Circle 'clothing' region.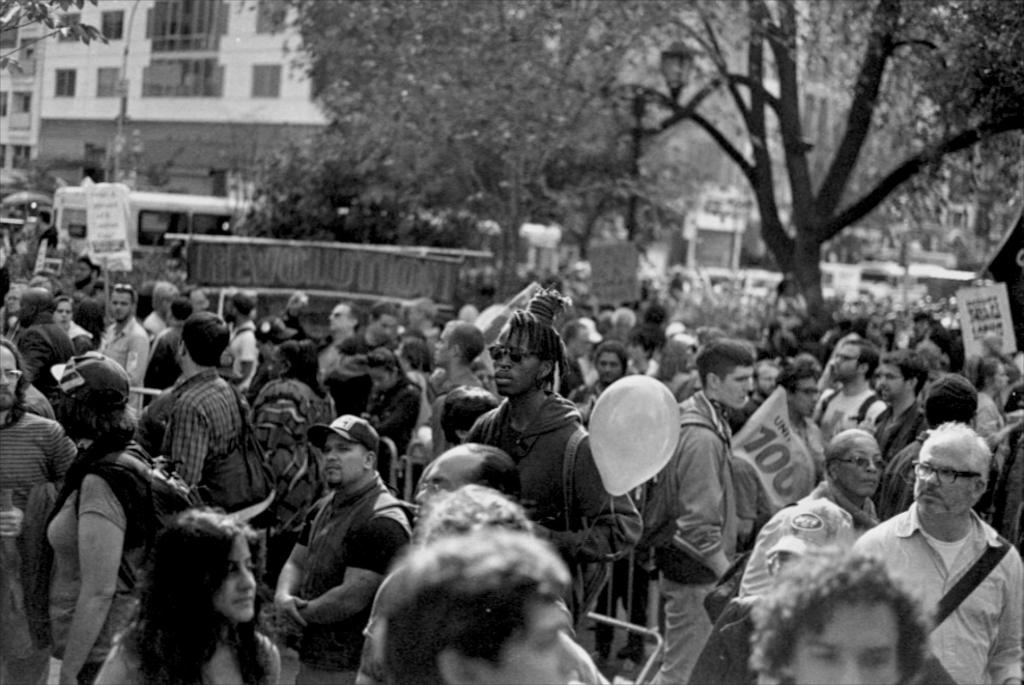
Region: box(50, 449, 177, 684).
